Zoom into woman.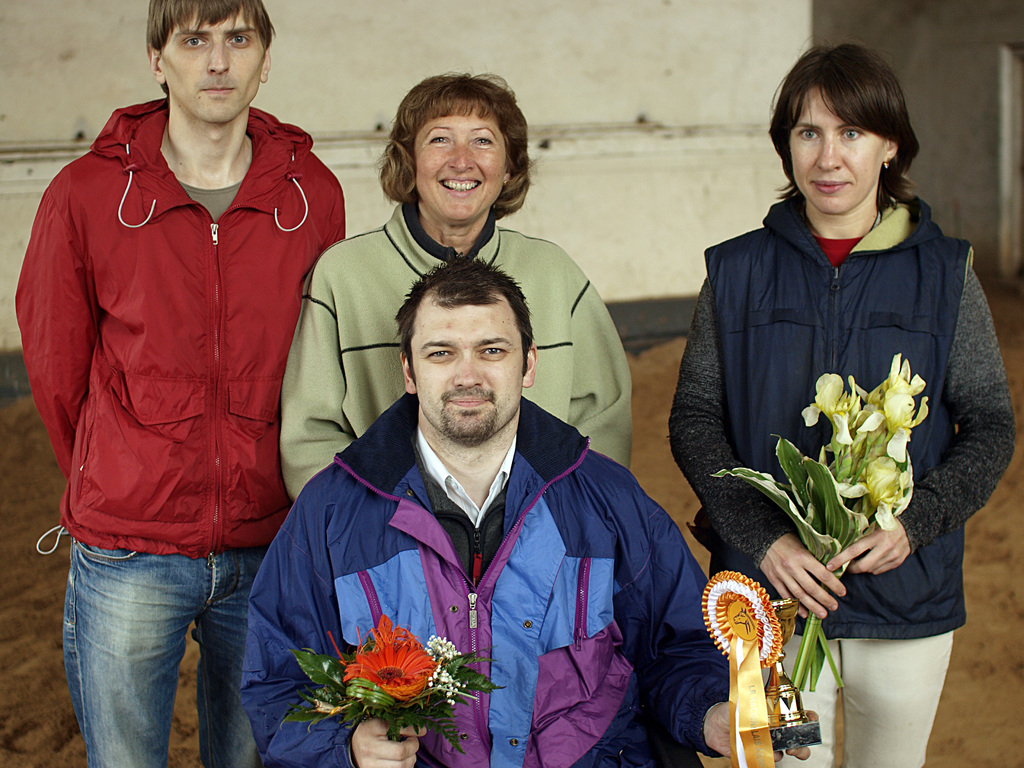
Zoom target: [x1=279, y1=64, x2=632, y2=506].
